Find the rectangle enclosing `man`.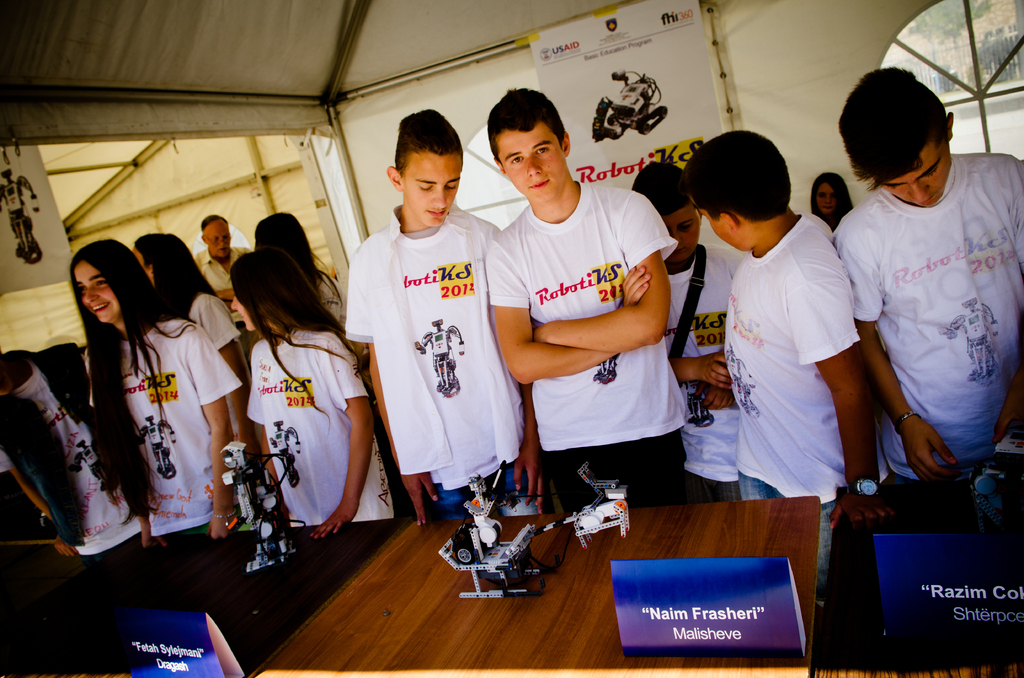
190, 214, 252, 307.
